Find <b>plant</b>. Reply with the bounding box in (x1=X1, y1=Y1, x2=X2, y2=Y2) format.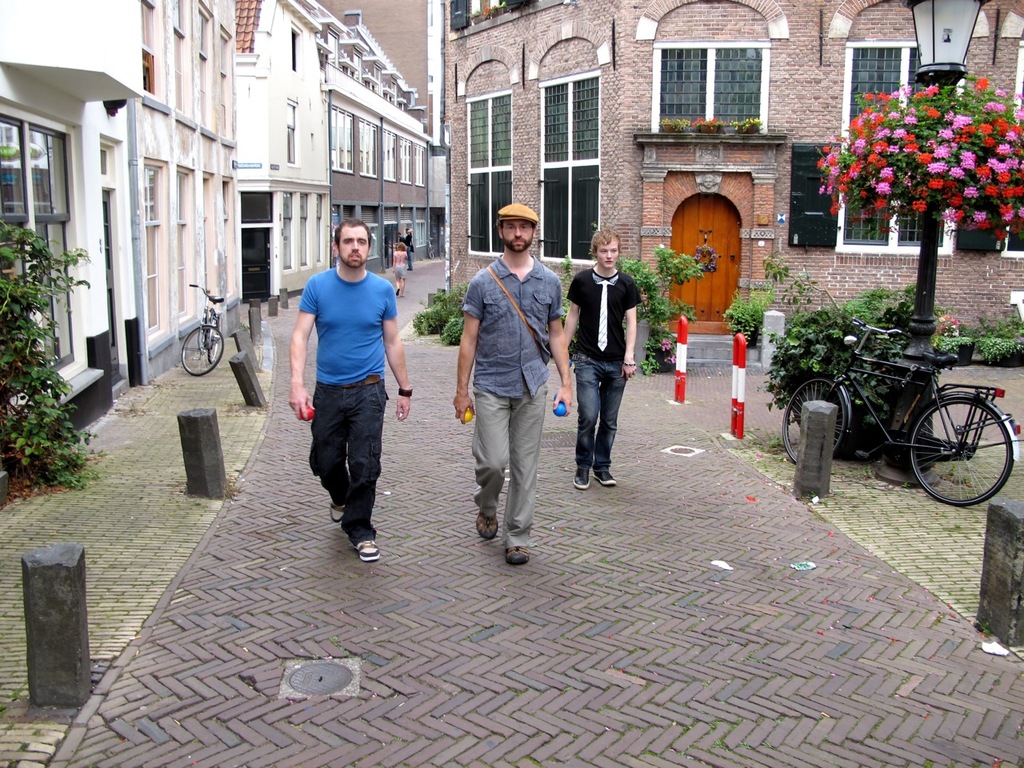
(x1=719, y1=106, x2=770, y2=132).
